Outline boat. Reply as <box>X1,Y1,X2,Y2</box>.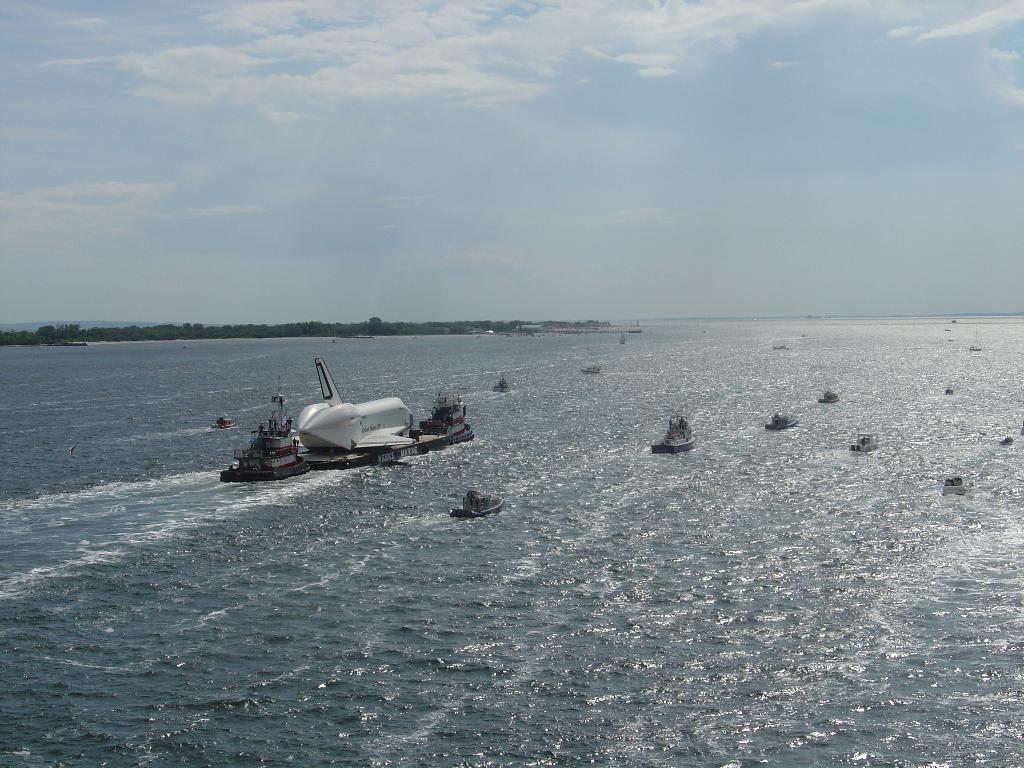
<box>654,413,698,452</box>.
